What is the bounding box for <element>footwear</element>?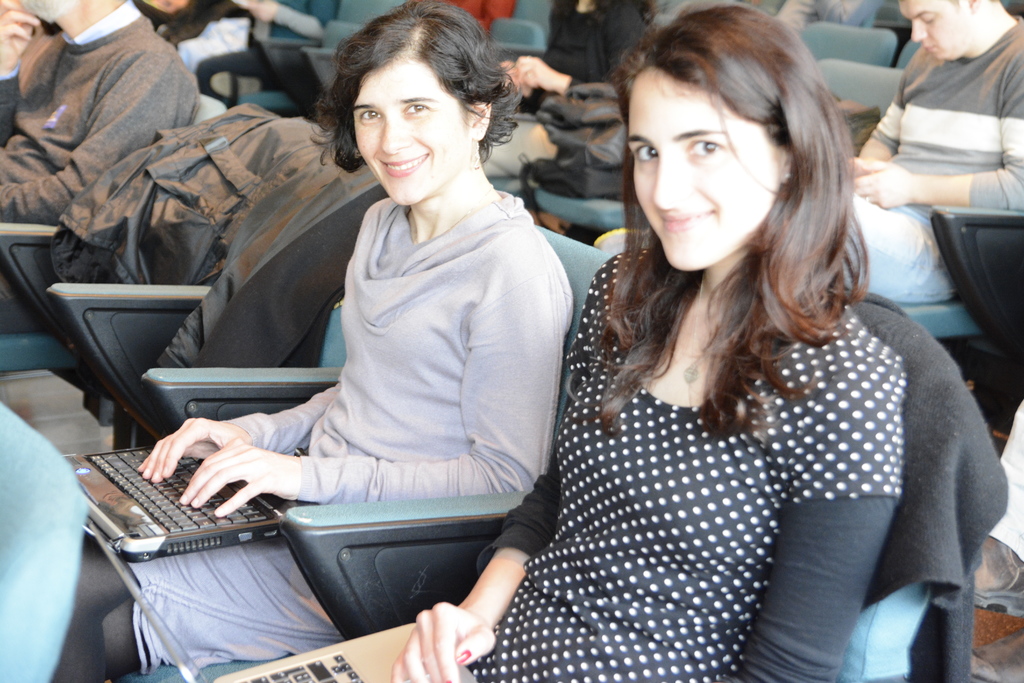
bbox=(969, 540, 1023, 618).
